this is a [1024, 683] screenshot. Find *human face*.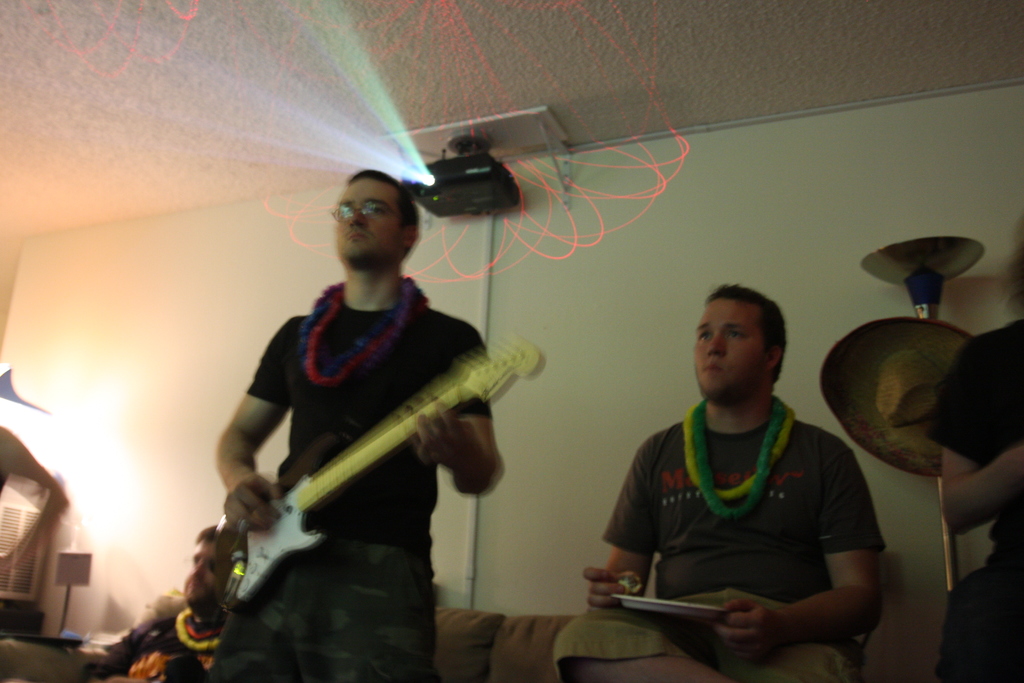
Bounding box: BBox(693, 293, 767, 398).
